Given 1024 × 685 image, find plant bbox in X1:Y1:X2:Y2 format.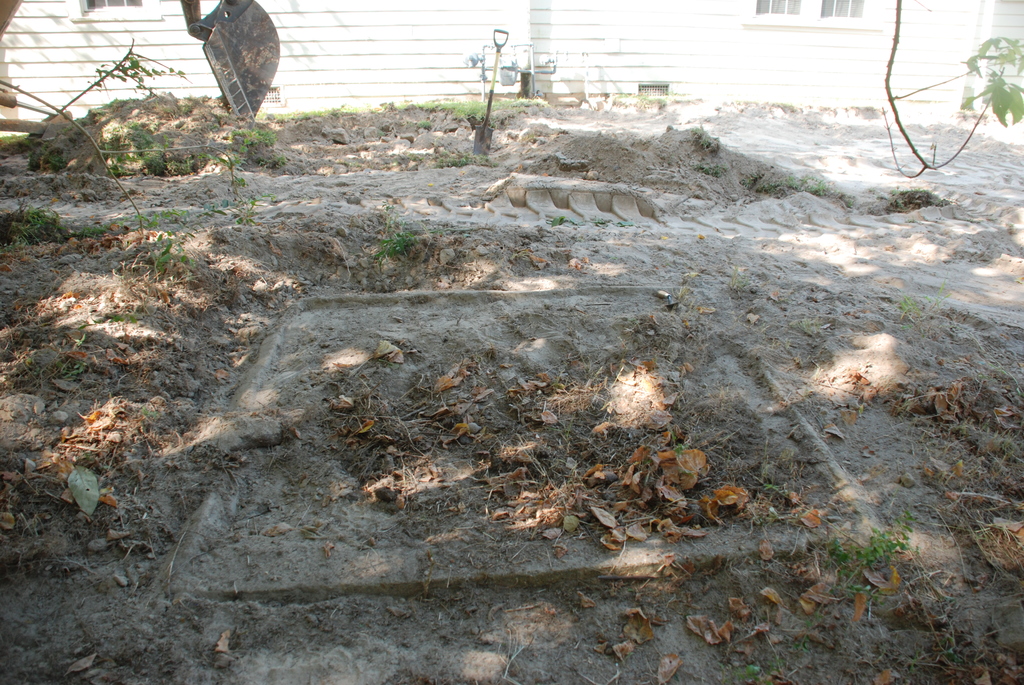
892:283:955:321.
